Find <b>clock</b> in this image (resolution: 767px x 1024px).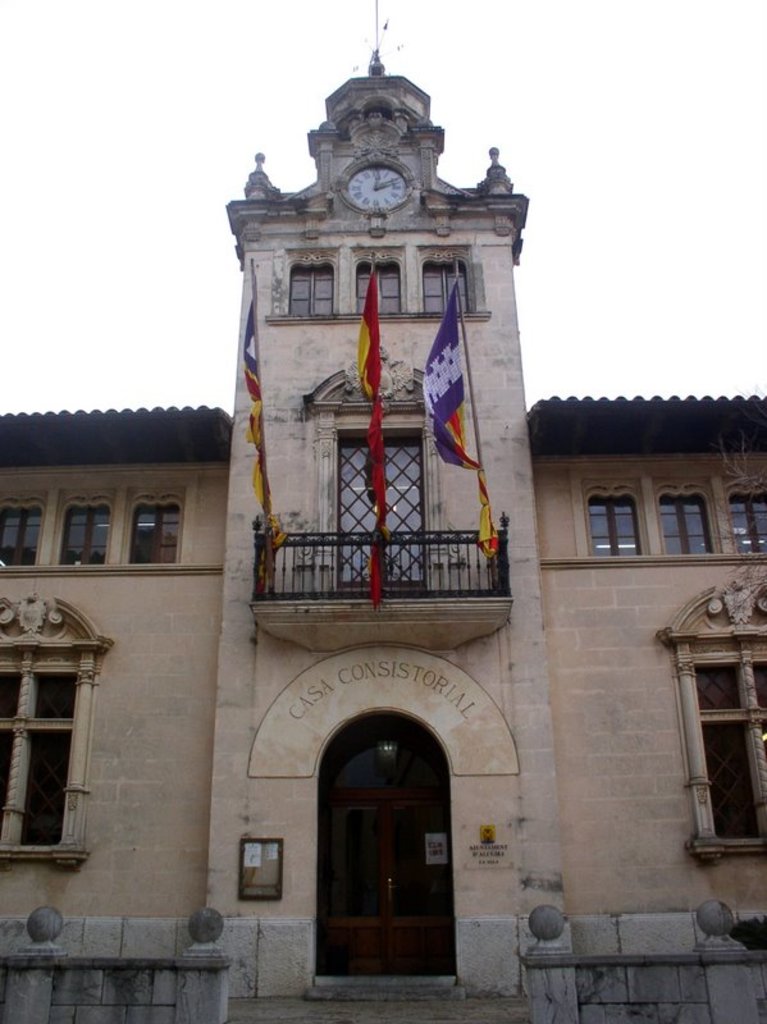
select_region(338, 132, 421, 212).
